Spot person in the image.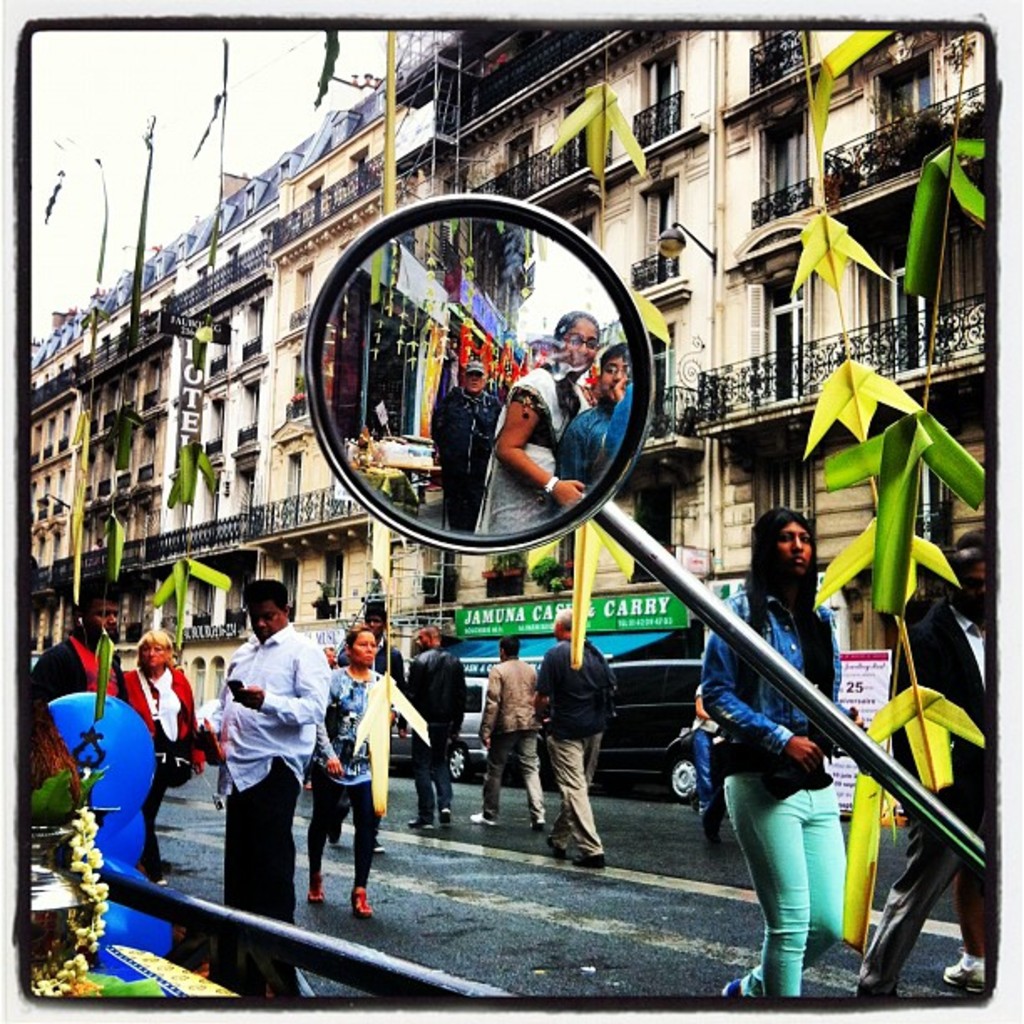
person found at 721,492,877,1004.
